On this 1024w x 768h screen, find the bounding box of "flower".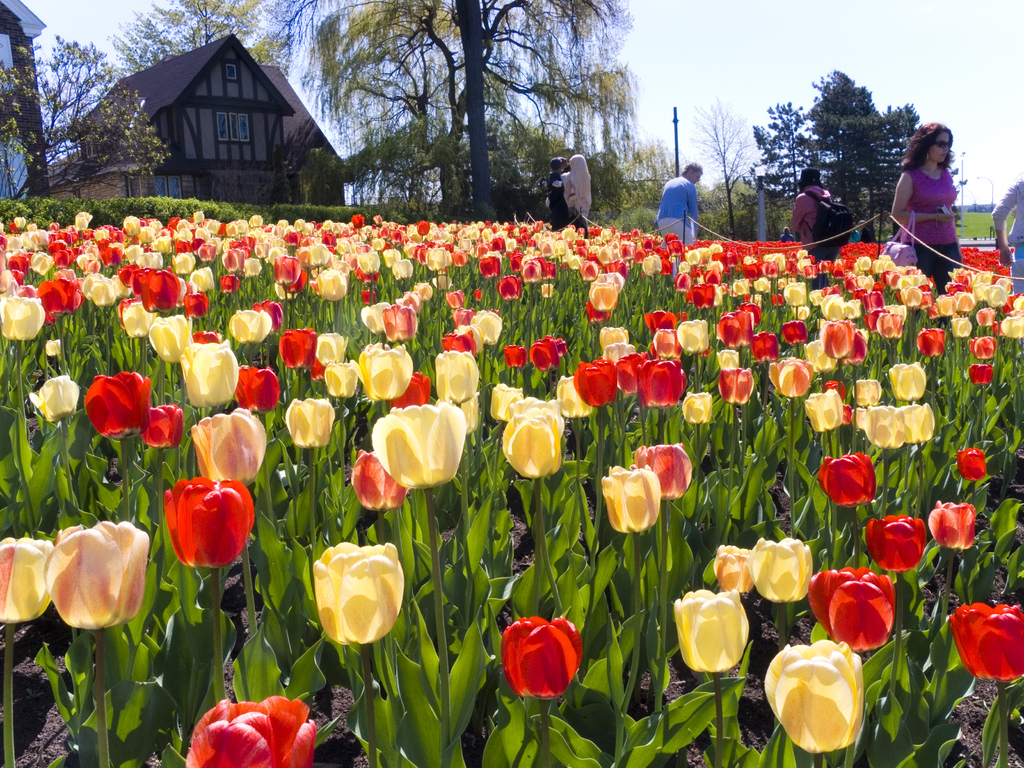
Bounding box: 806 569 892 650.
